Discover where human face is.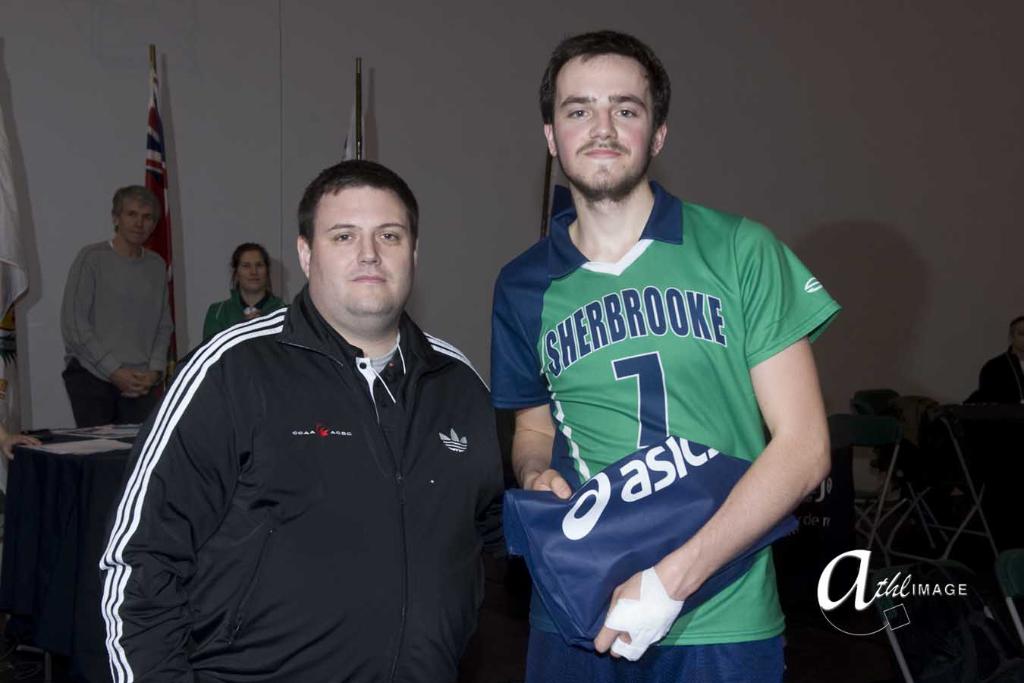
Discovered at Rect(237, 252, 269, 291).
